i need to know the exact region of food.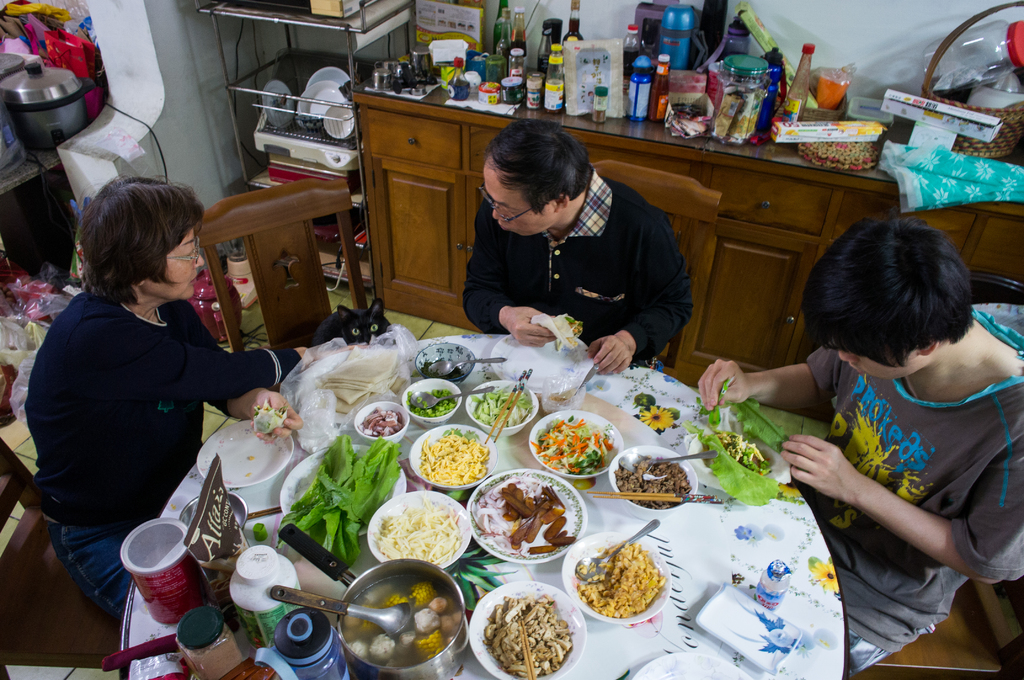
Region: 694/375/733/432.
